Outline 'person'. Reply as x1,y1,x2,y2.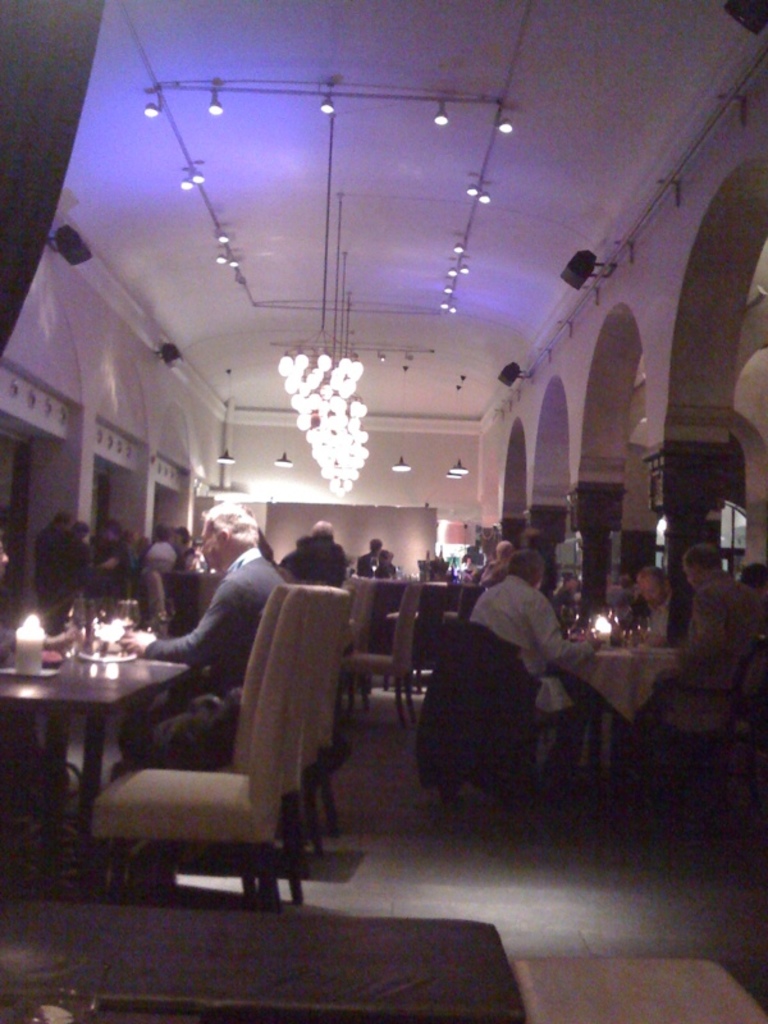
470,548,603,718.
